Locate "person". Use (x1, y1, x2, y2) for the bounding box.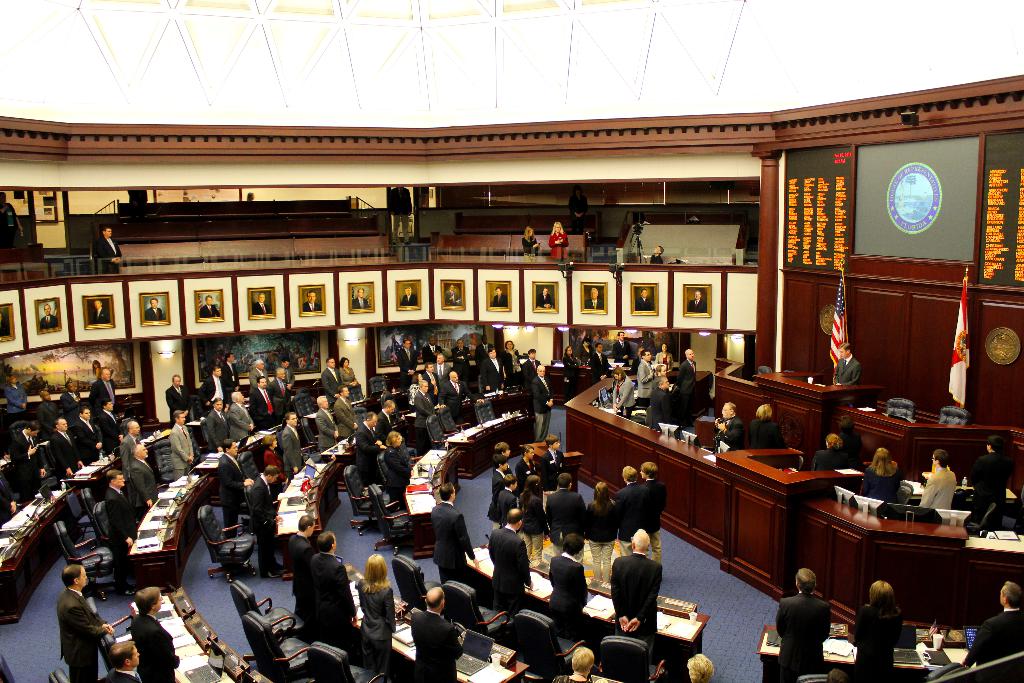
(36, 294, 61, 334).
